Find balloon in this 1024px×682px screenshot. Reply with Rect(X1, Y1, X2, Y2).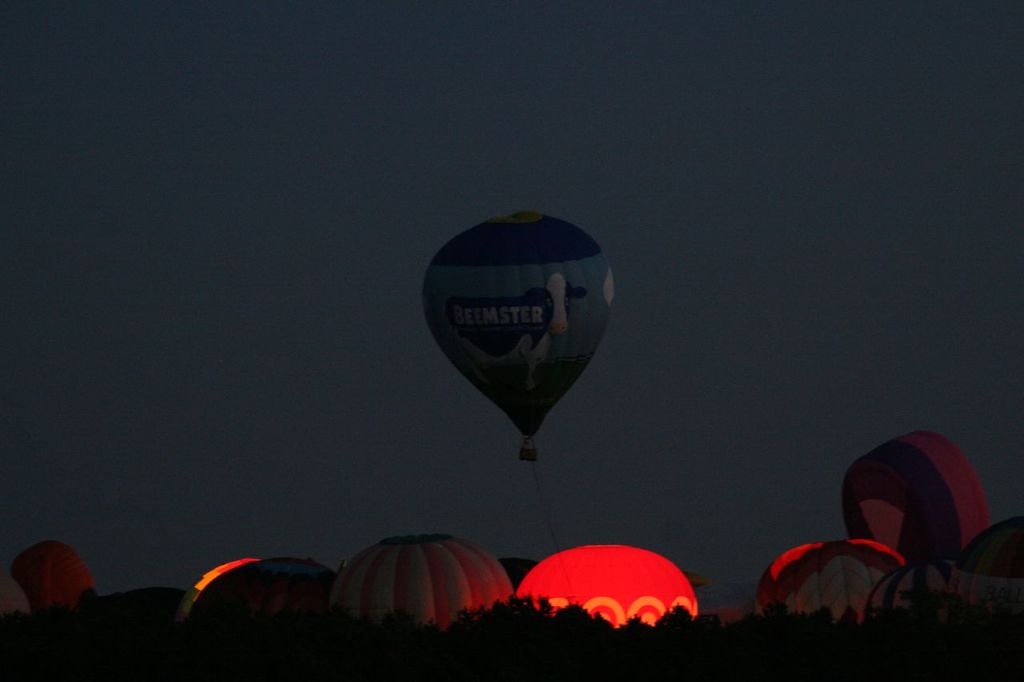
Rect(956, 519, 1023, 613).
